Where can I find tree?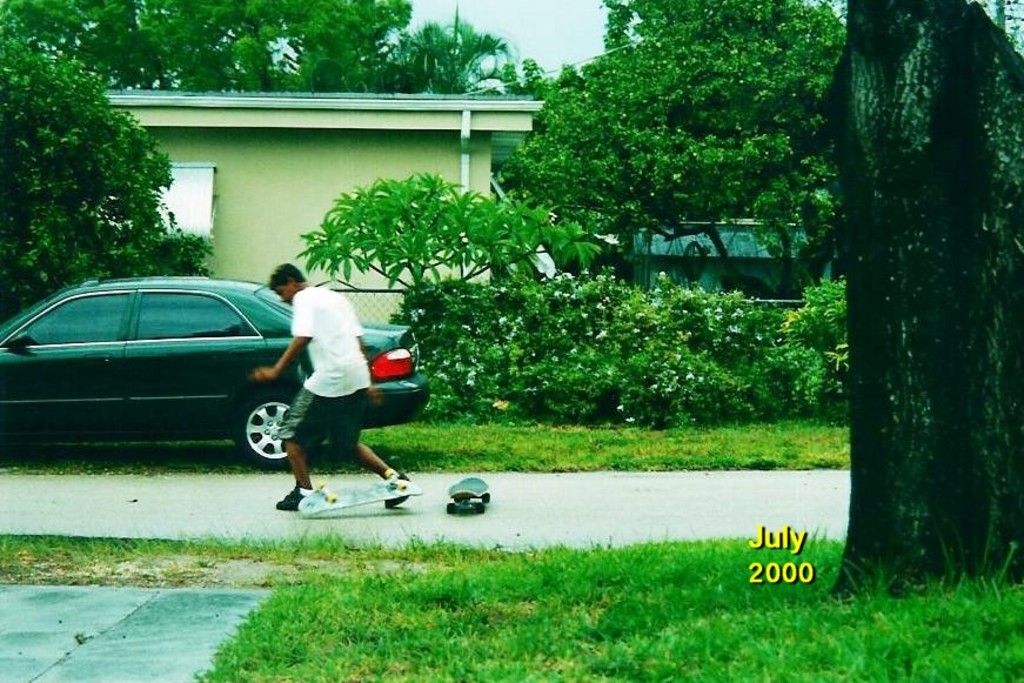
You can find it at {"left": 364, "top": 0, "right": 533, "bottom": 100}.
